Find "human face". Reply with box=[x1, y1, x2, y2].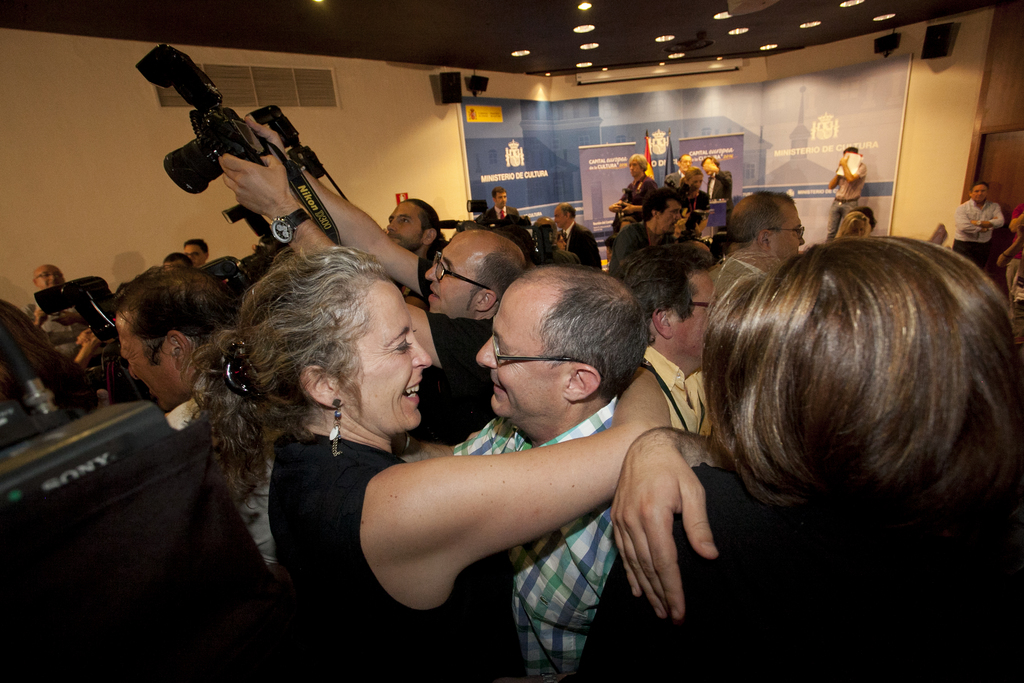
box=[109, 314, 179, 406].
